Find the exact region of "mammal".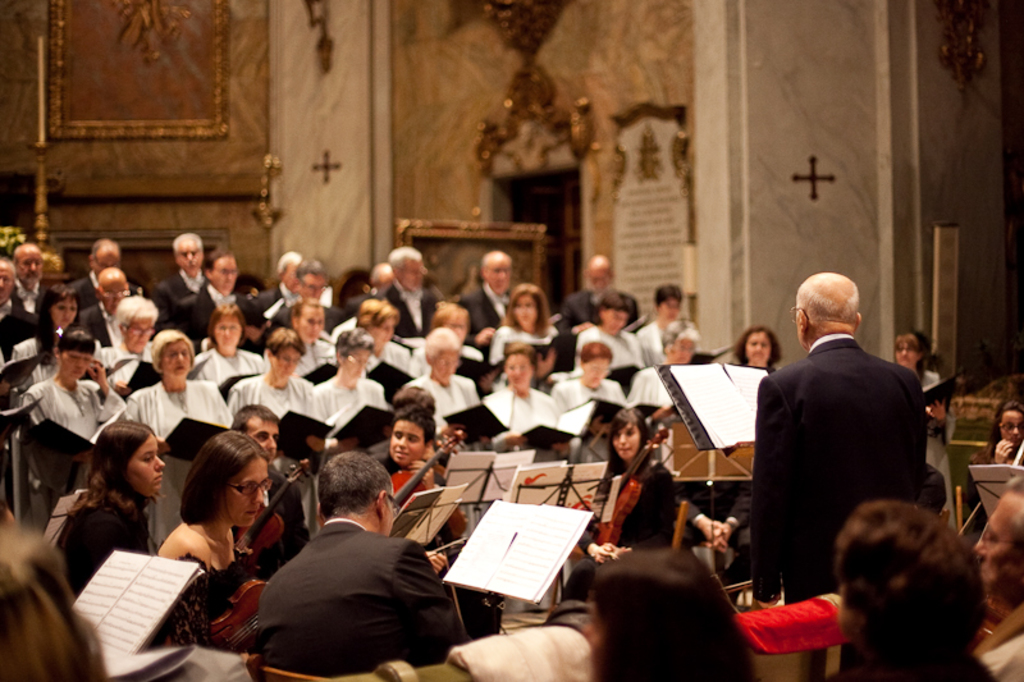
Exact region: 221/398/310/569.
